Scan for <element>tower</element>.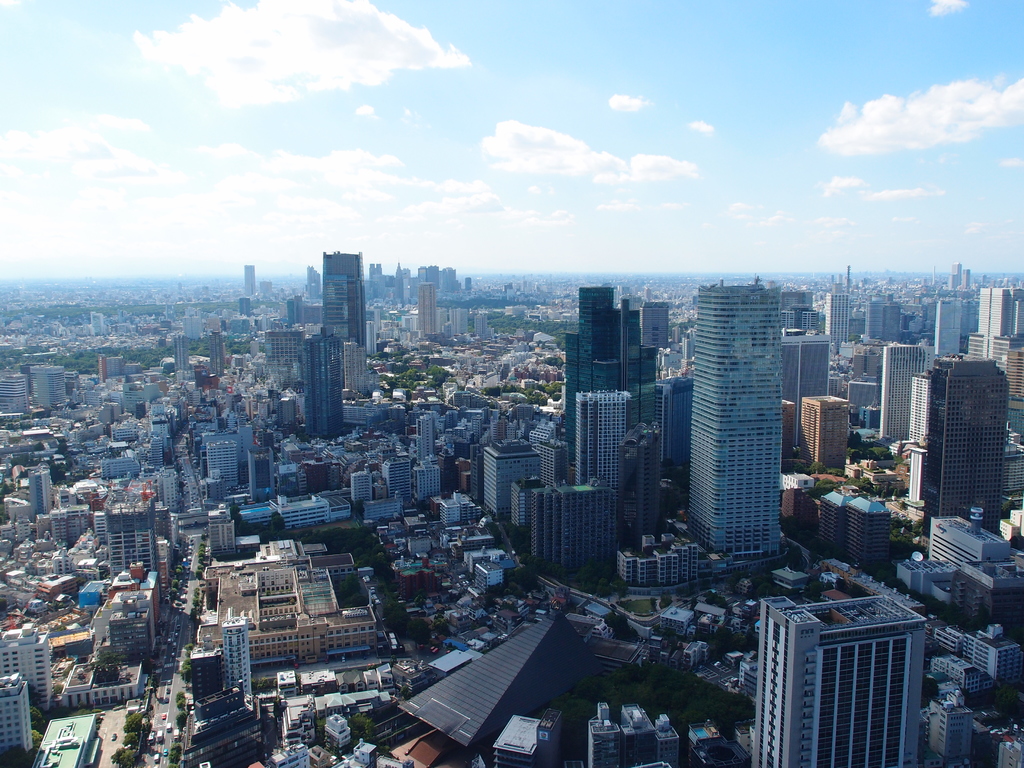
Scan result: 219/628/256/723.
